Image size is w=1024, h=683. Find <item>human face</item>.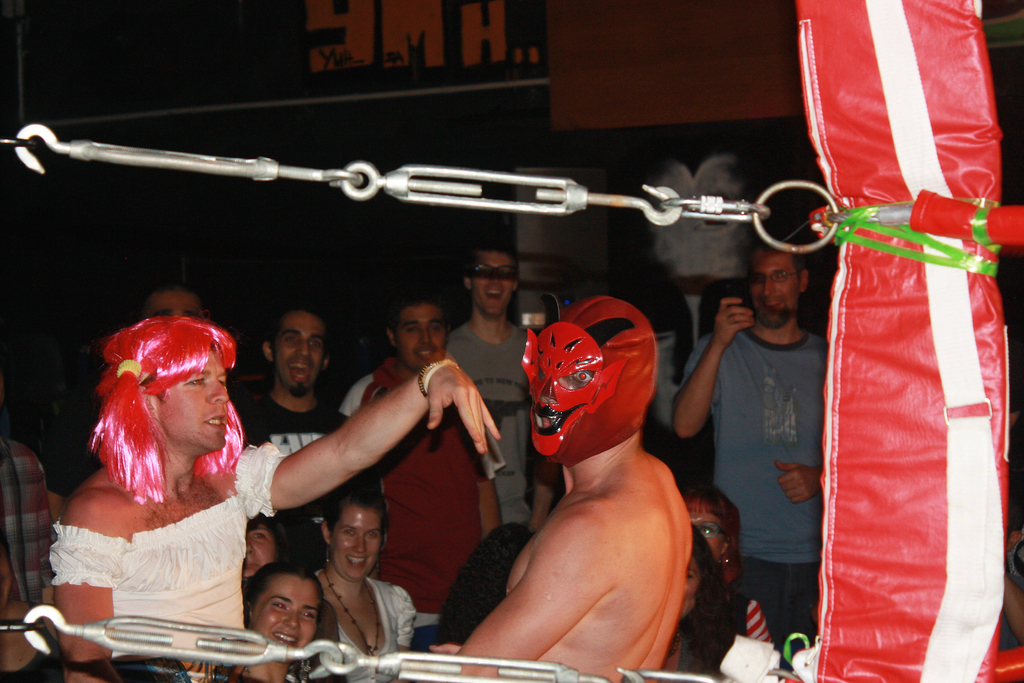
x1=399 y1=299 x2=447 y2=360.
